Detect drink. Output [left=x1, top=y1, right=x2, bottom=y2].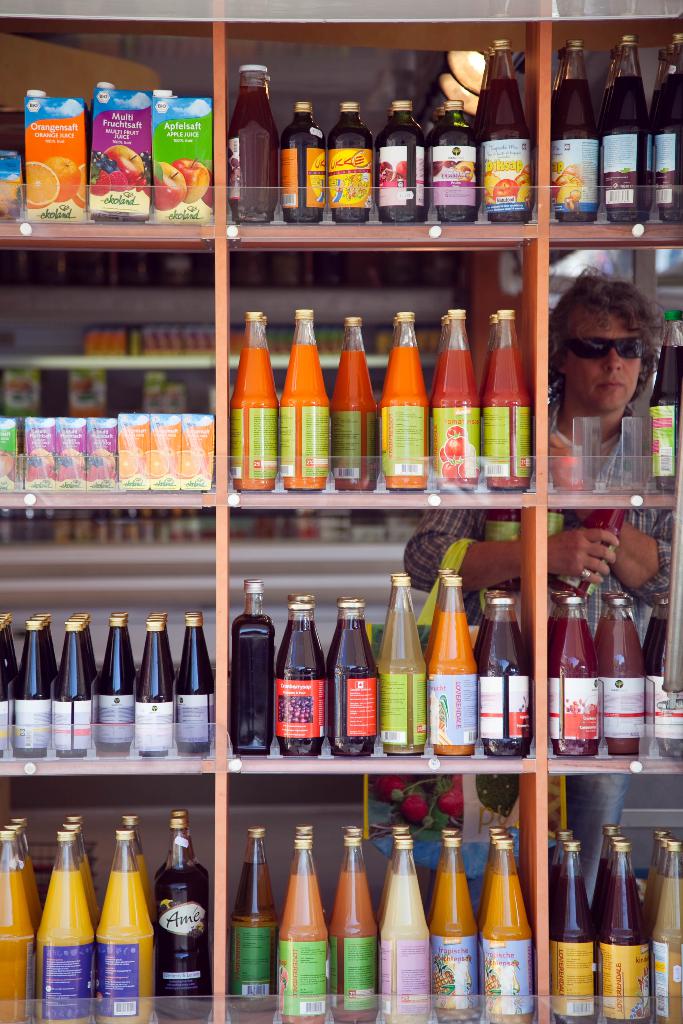
[left=281, top=870, right=334, bottom=1023].
